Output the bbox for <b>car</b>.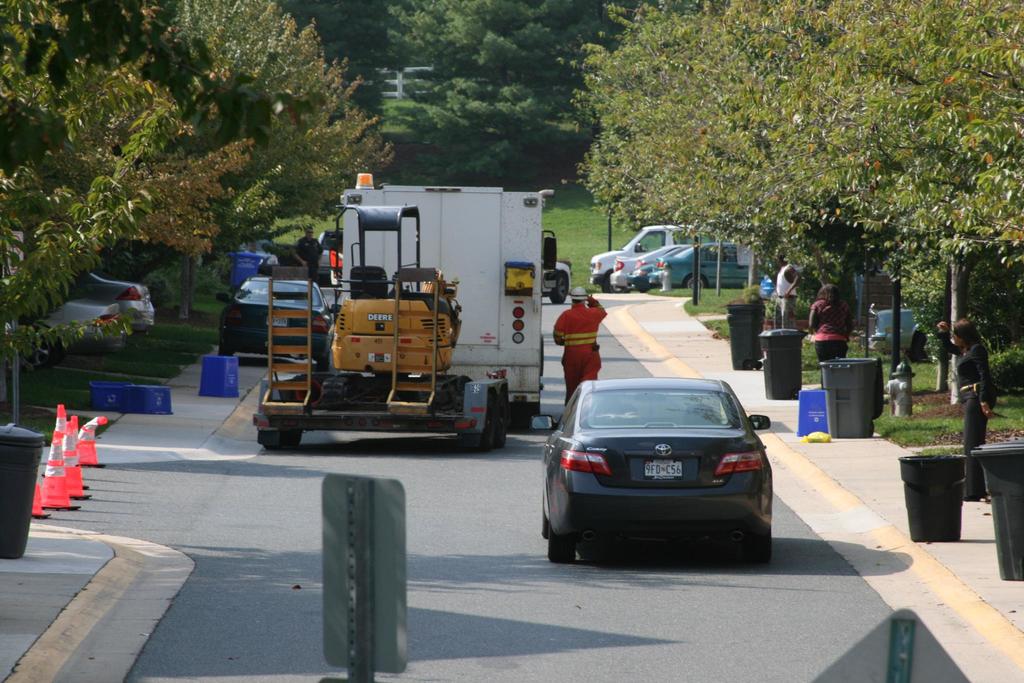
530 375 774 564.
